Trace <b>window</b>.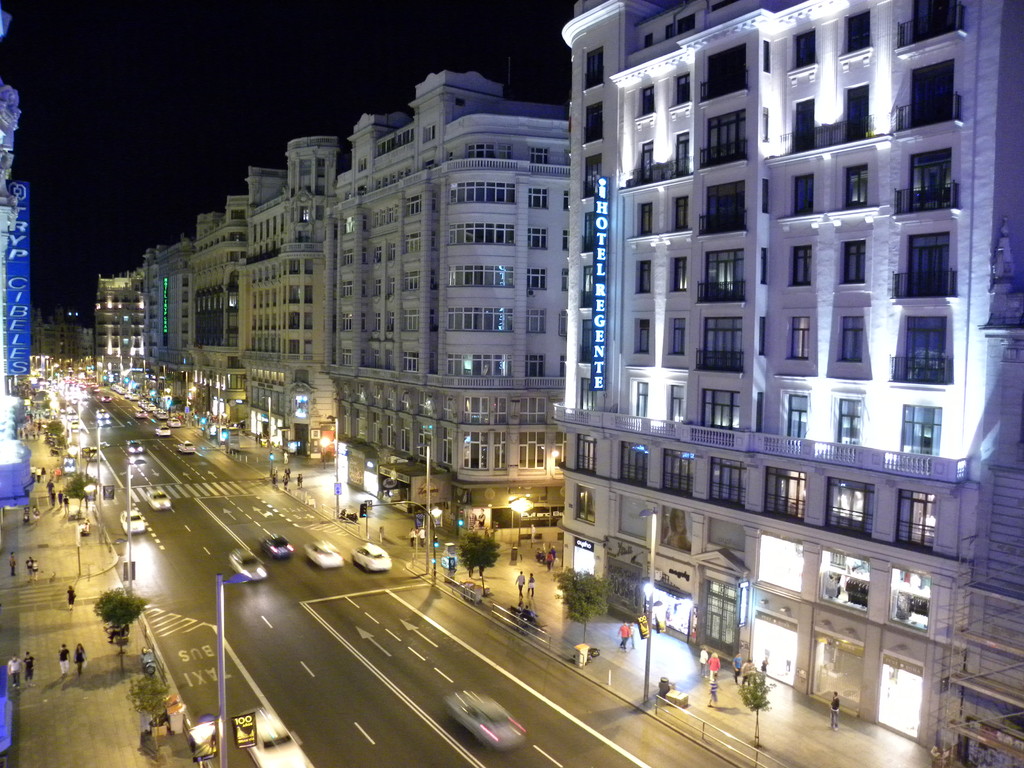
Traced to l=528, t=189, r=548, b=207.
